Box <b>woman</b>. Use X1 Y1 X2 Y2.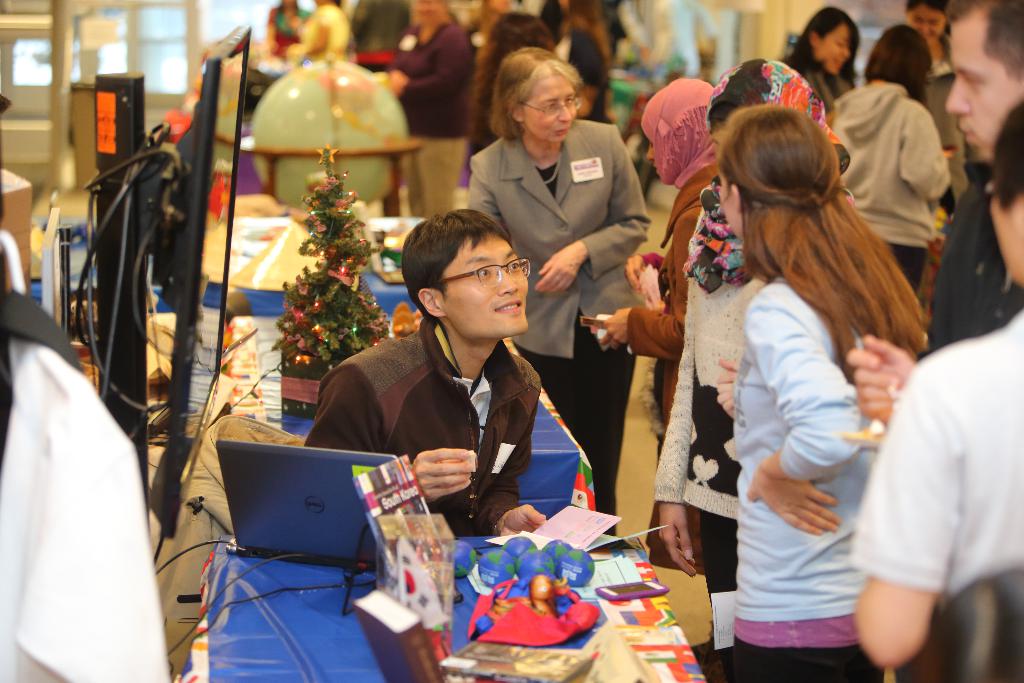
553 0 623 120.
